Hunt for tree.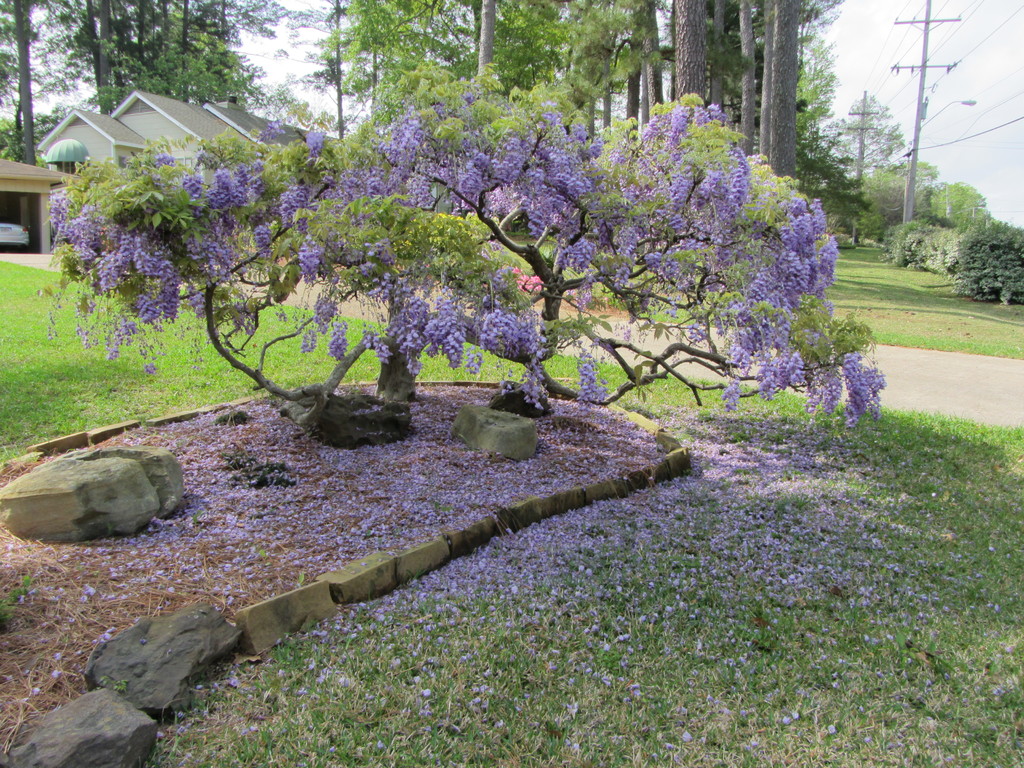
Hunted down at locate(605, 0, 641, 142).
